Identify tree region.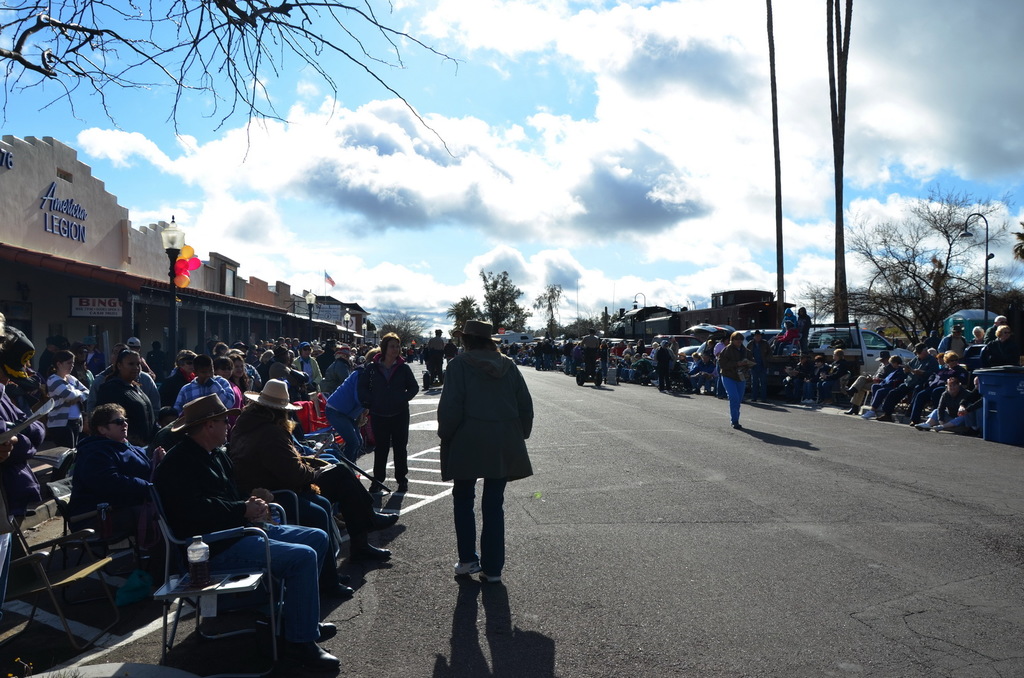
Region: left=1011, top=221, right=1023, bottom=270.
